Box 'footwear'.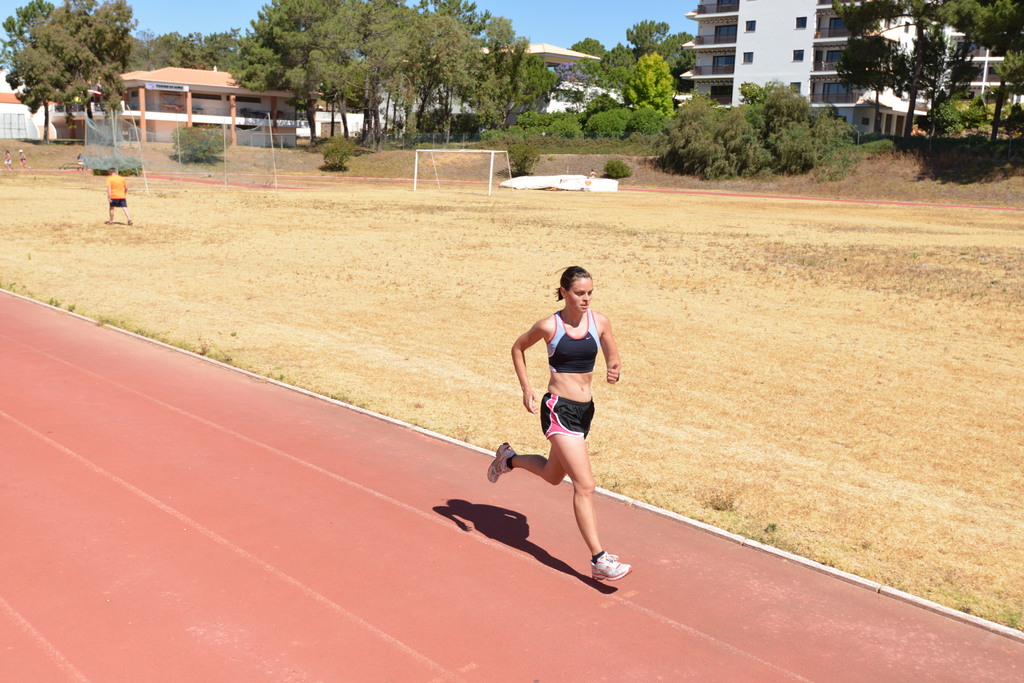
bbox(104, 223, 115, 229).
